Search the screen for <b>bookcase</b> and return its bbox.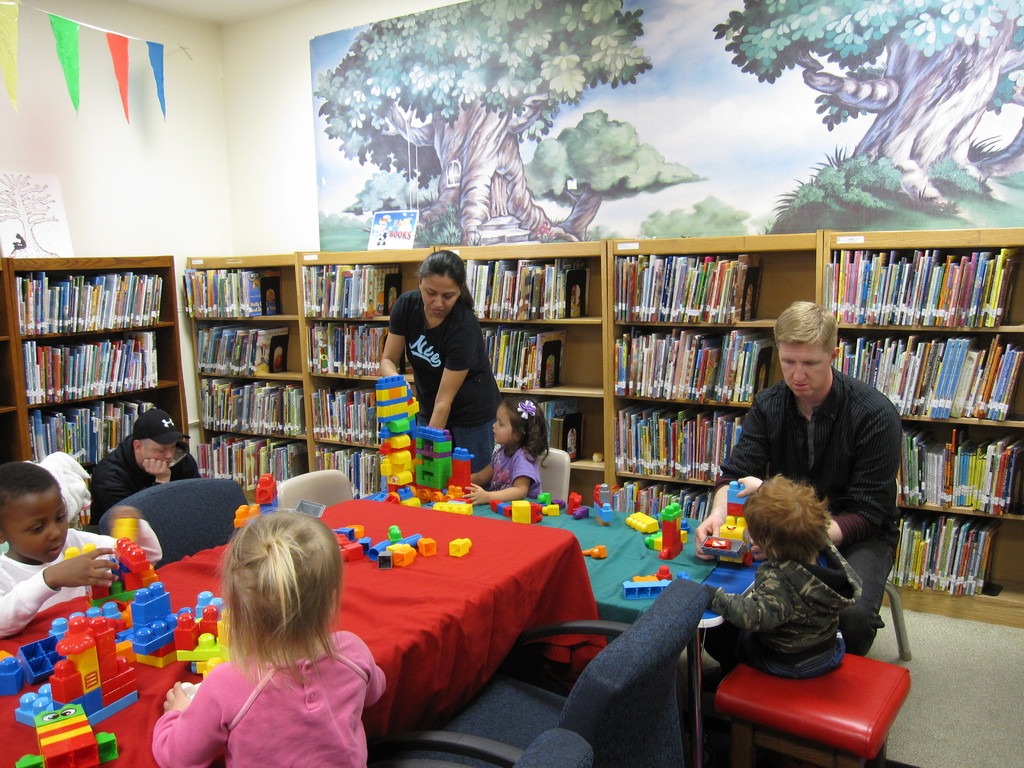
Found: box=[824, 224, 1023, 634].
